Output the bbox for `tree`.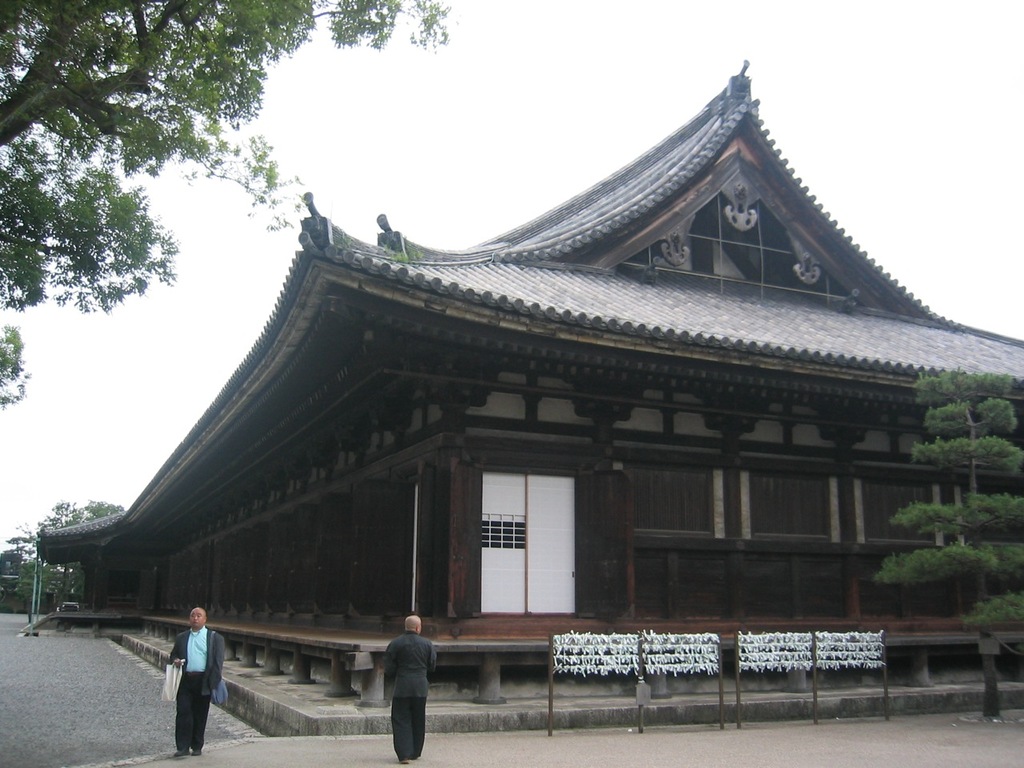
locate(879, 370, 1023, 724).
